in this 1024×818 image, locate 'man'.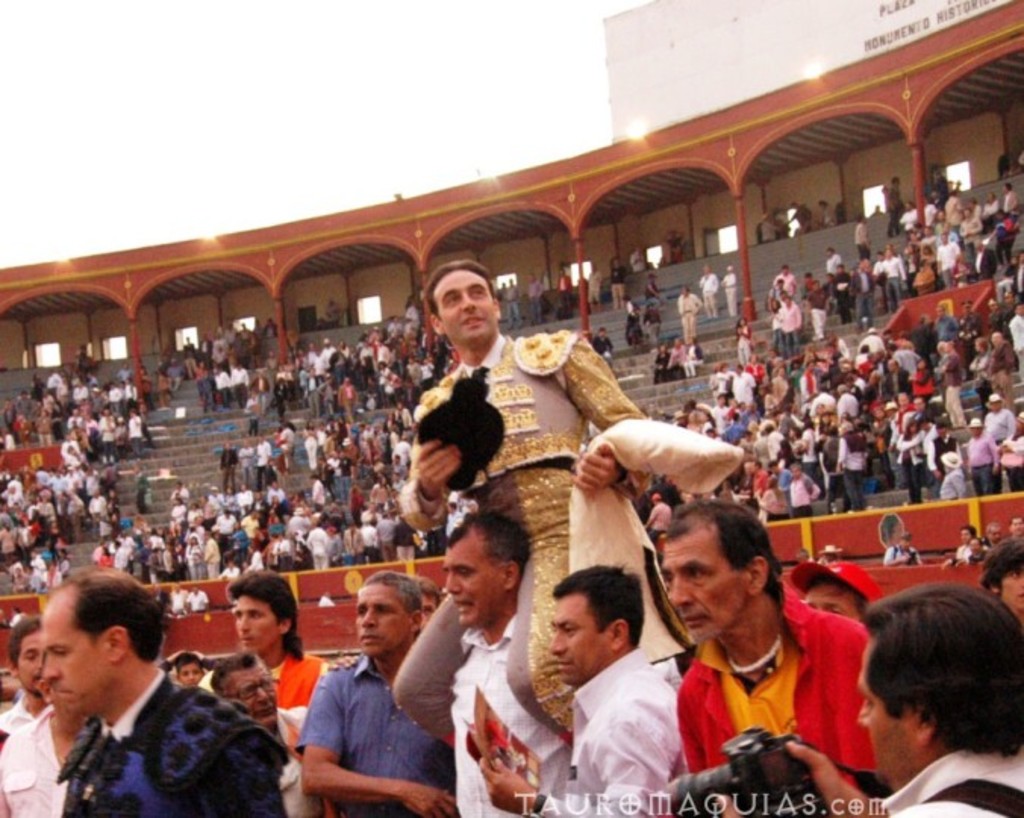
Bounding box: bbox=(329, 576, 439, 668).
